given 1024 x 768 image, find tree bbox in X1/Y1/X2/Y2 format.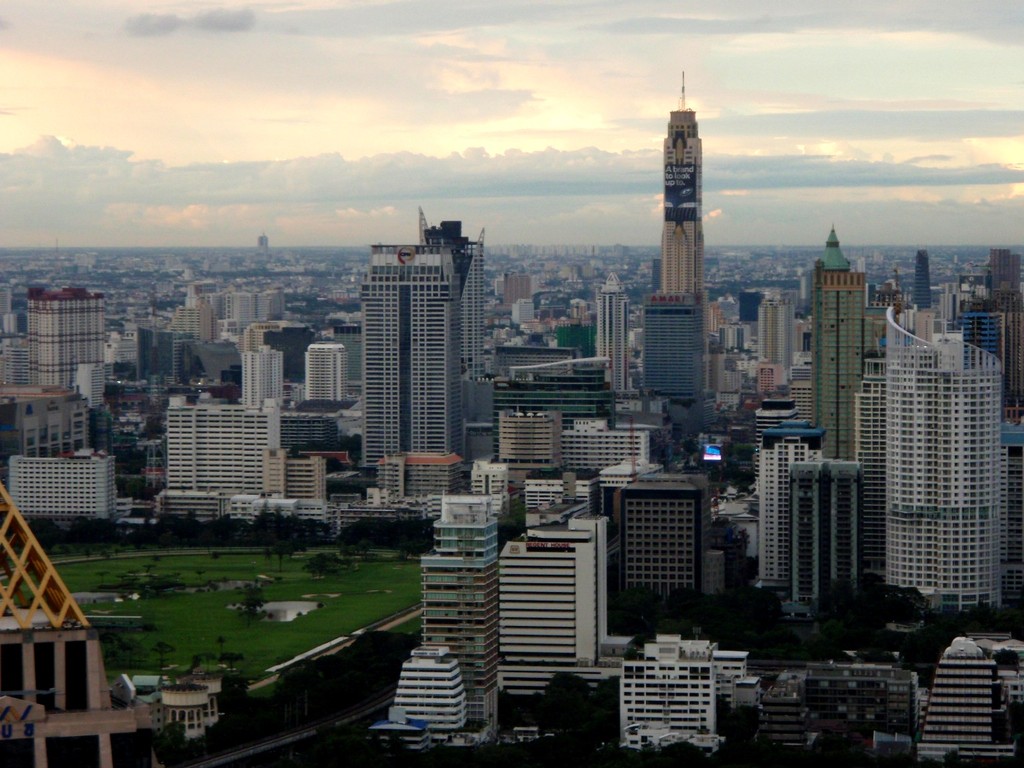
153/643/174/687.
